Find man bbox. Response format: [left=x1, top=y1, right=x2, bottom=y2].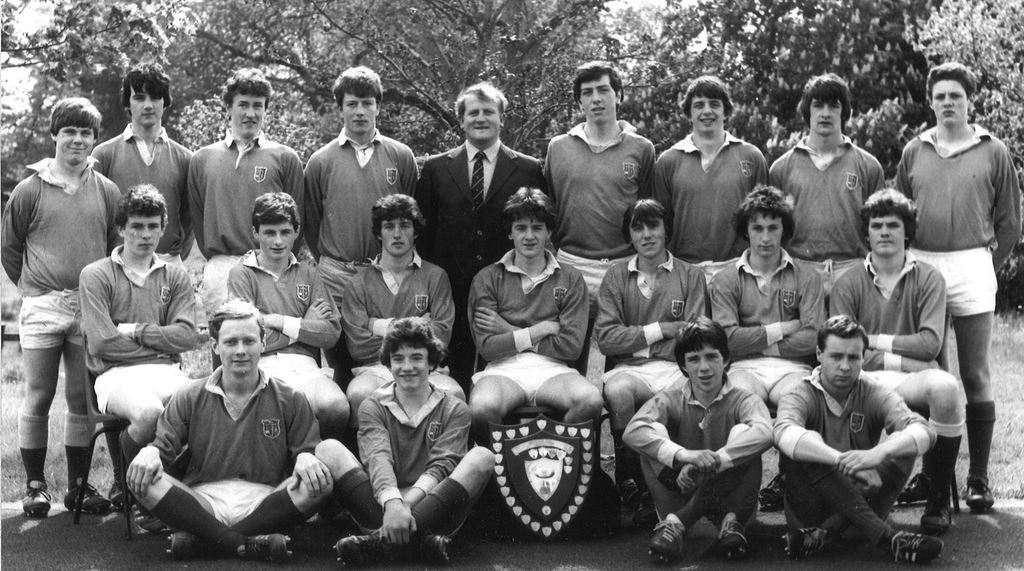
[left=309, top=308, right=504, bottom=570].
